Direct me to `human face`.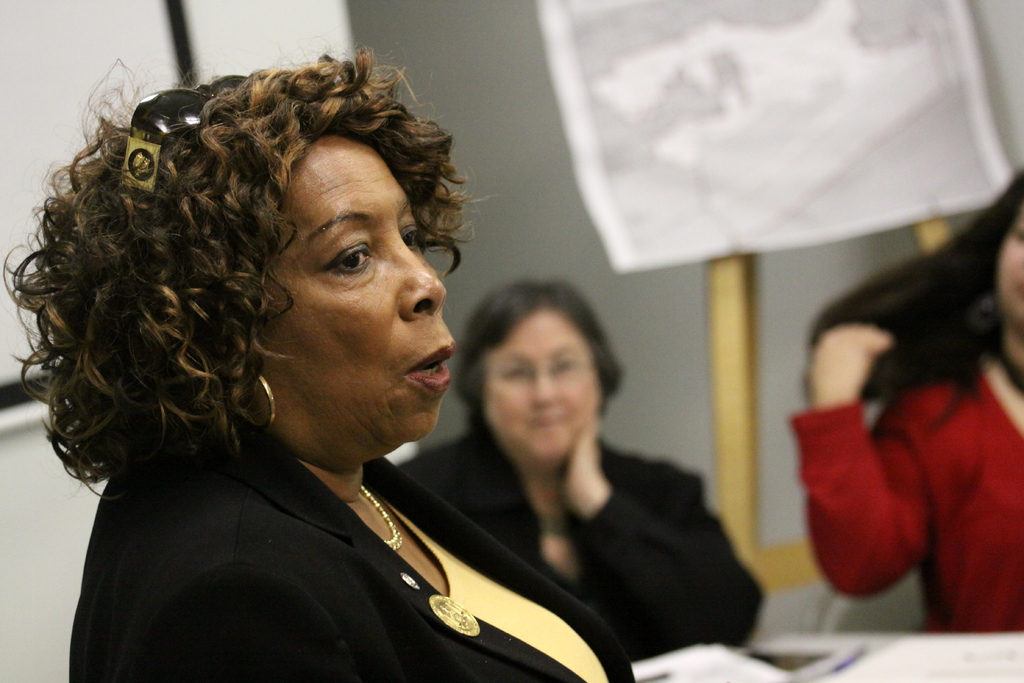
Direction: select_region(225, 96, 454, 472).
